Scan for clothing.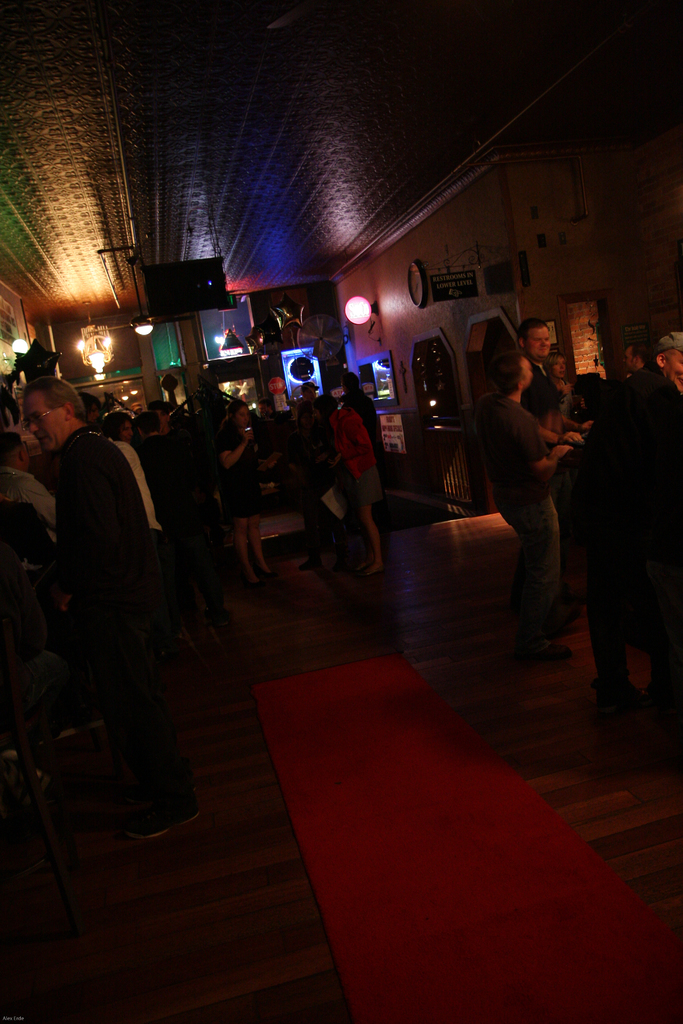
Scan result: bbox=[331, 405, 381, 509].
